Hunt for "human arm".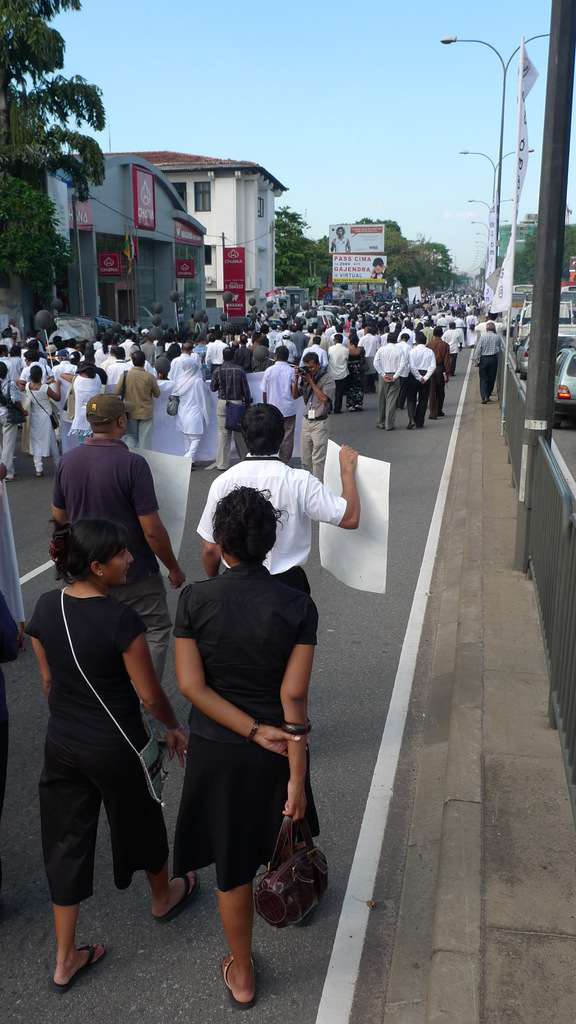
Hunted down at [9, 385, 30, 414].
